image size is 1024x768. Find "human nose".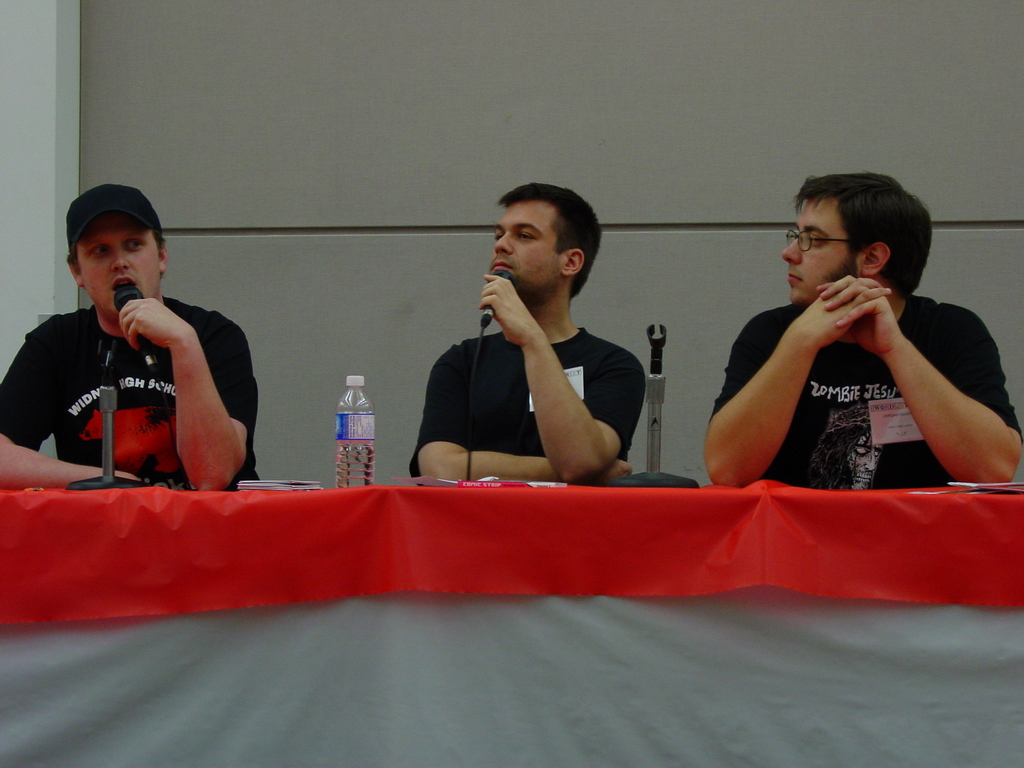
782,240,804,265.
